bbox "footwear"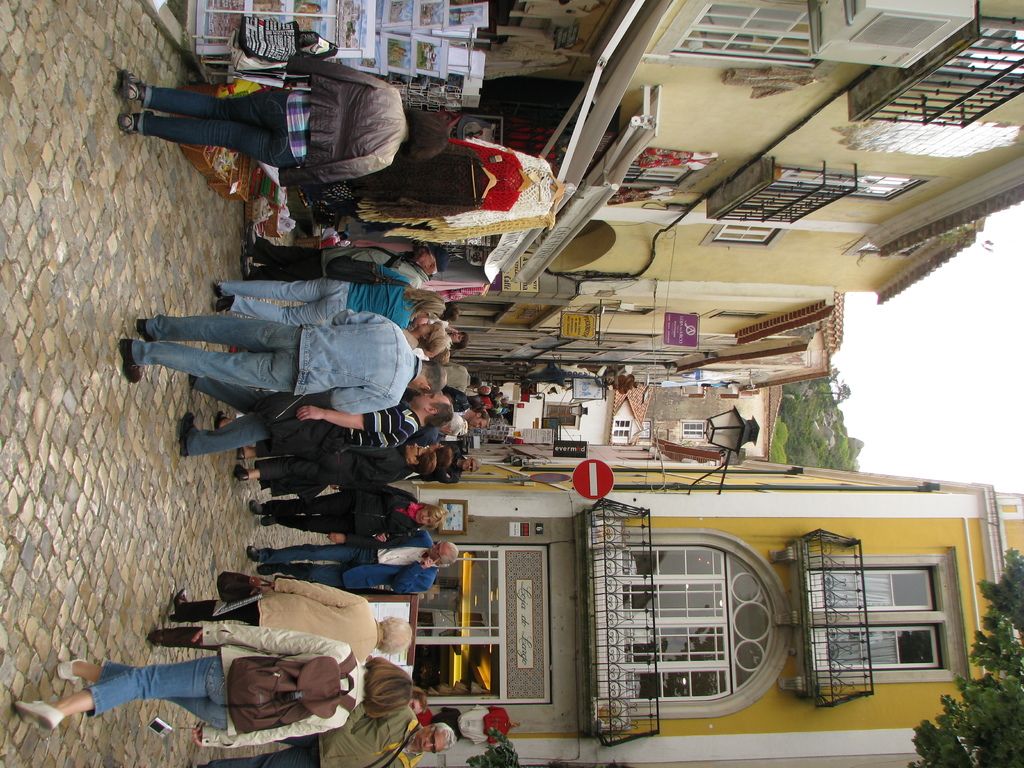
(left=138, top=316, right=159, bottom=342)
